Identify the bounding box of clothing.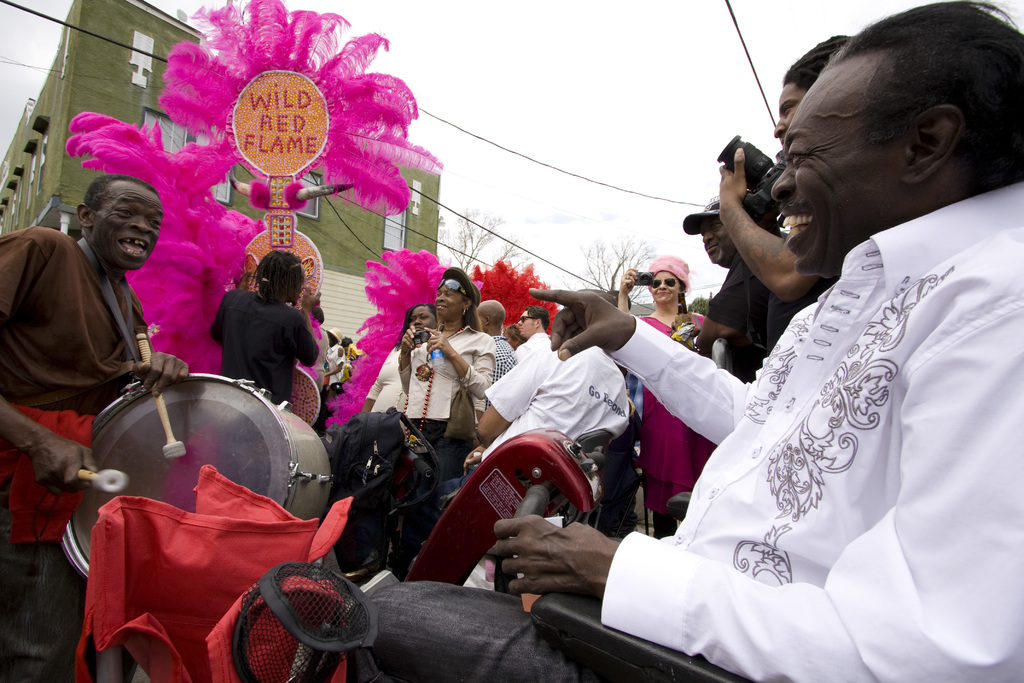
BBox(397, 338, 639, 586).
